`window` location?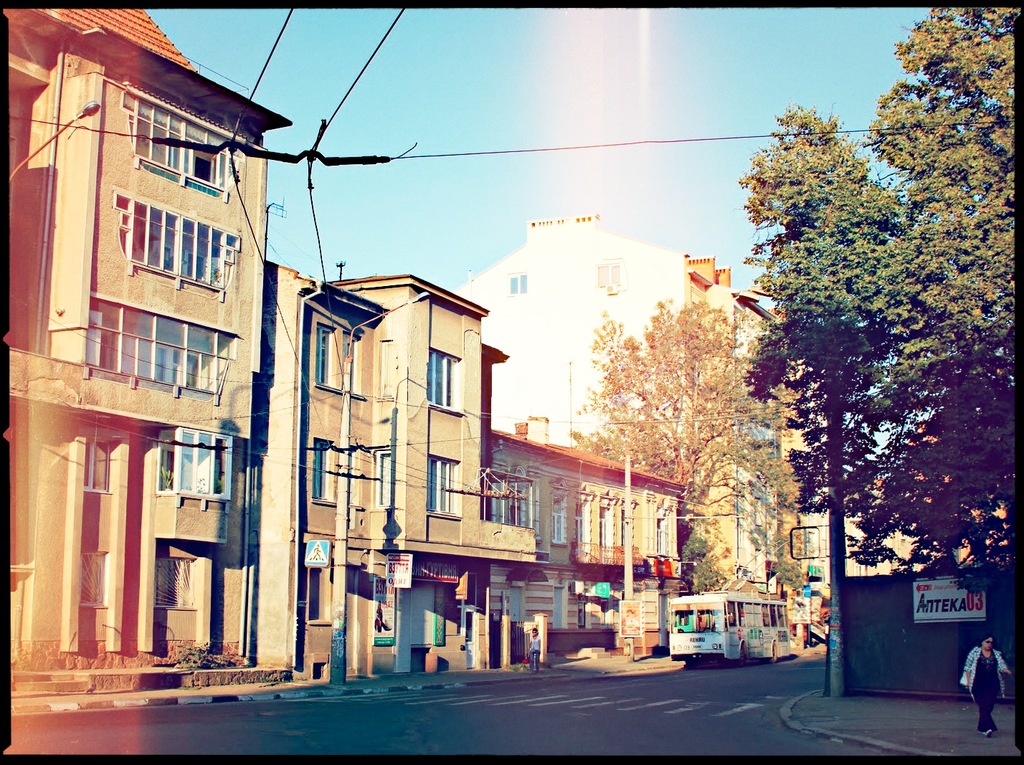
[left=577, top=501, right=591, bottom=553]
